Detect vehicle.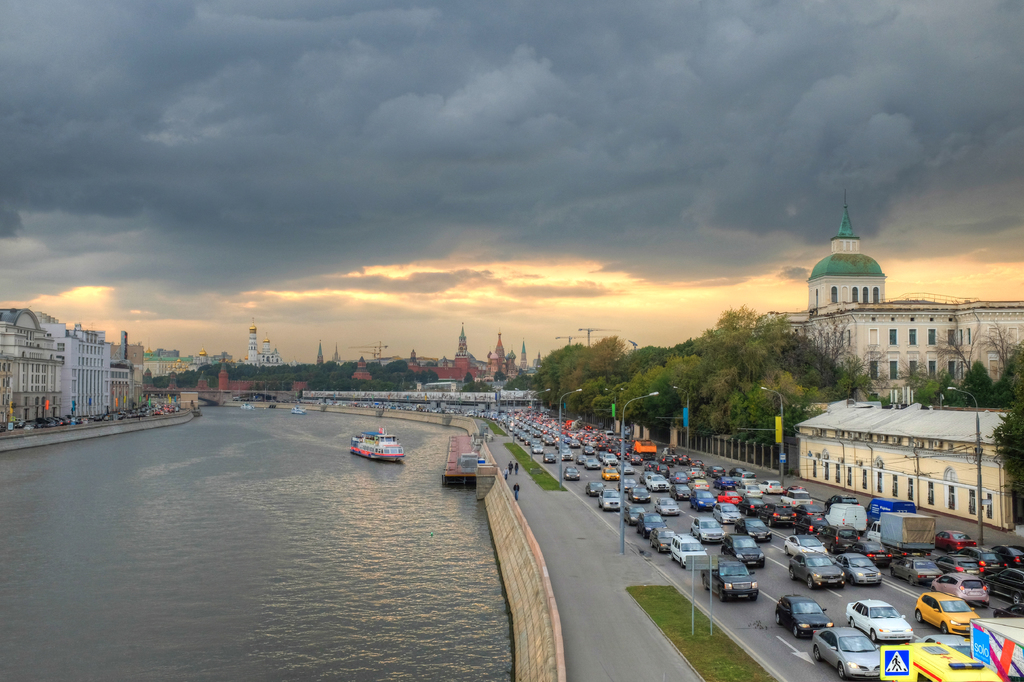
Detected at (x1=544, y1=448, x2=564, y2=462).
